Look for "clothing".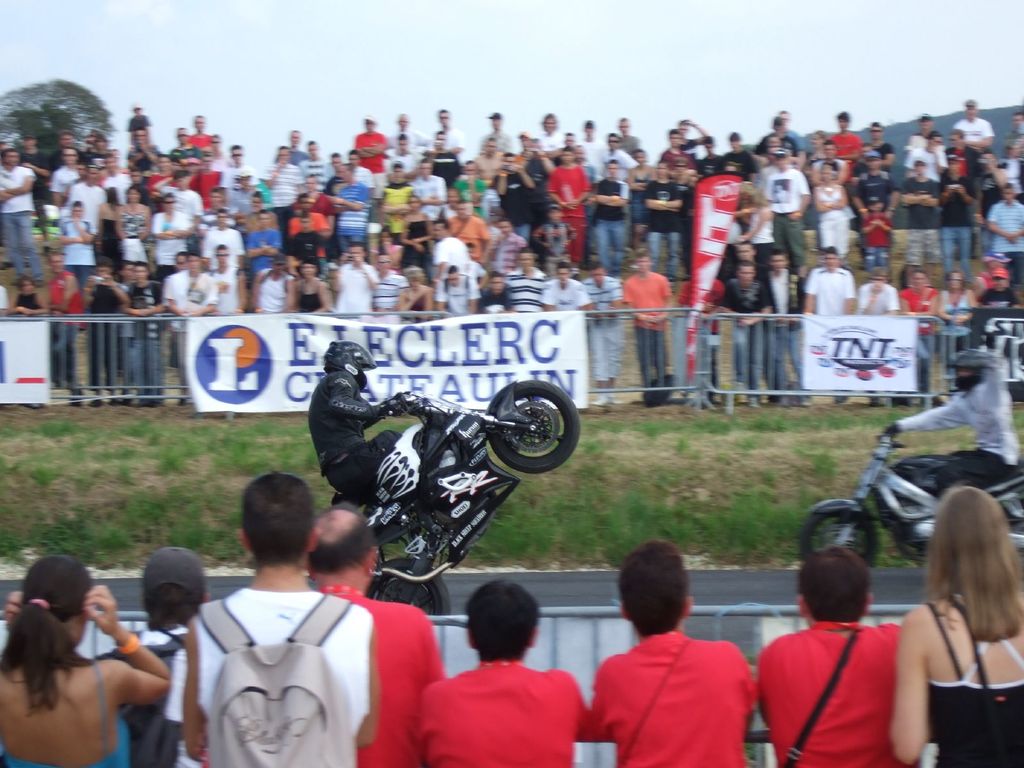
Found: 124,221,154,271.
